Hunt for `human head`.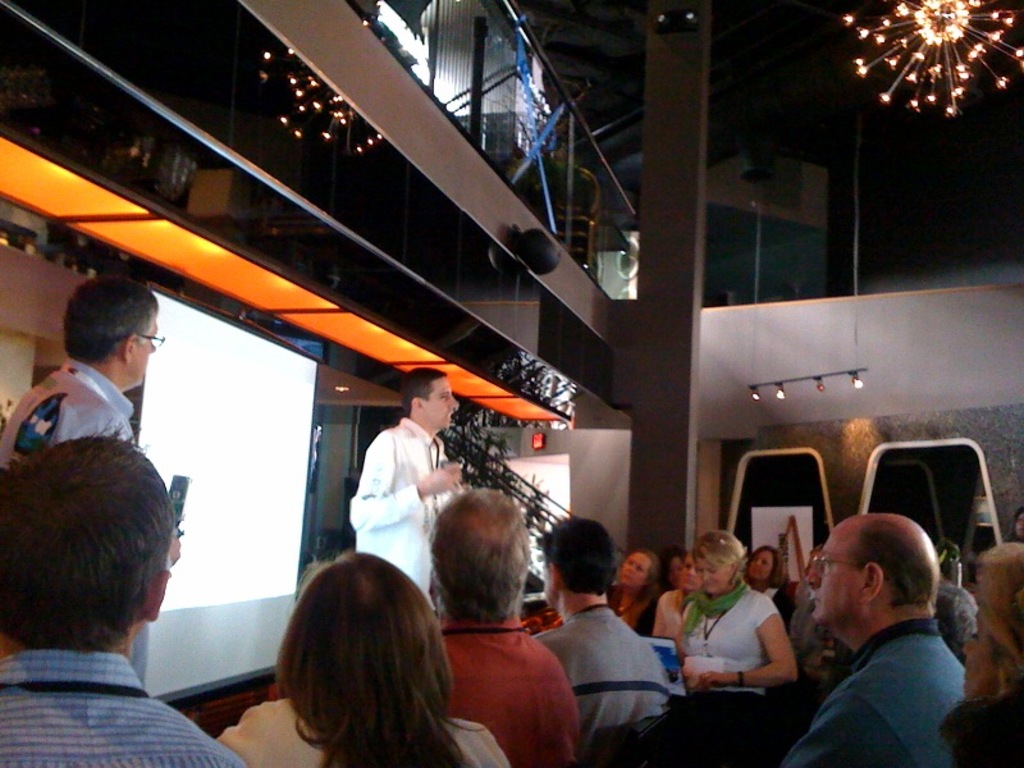
Hunted down at 813,509,942,630.
